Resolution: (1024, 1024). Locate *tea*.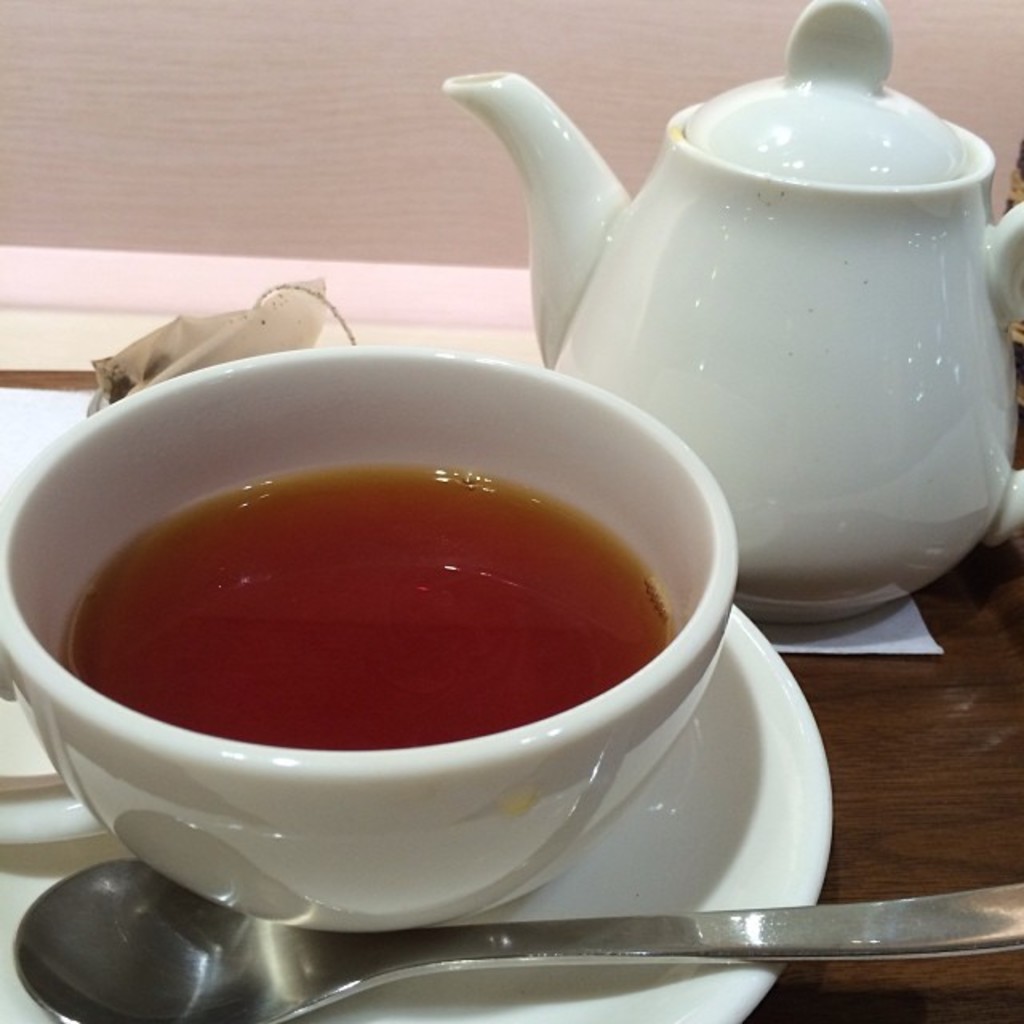
region(64, 467, 677, 752).
